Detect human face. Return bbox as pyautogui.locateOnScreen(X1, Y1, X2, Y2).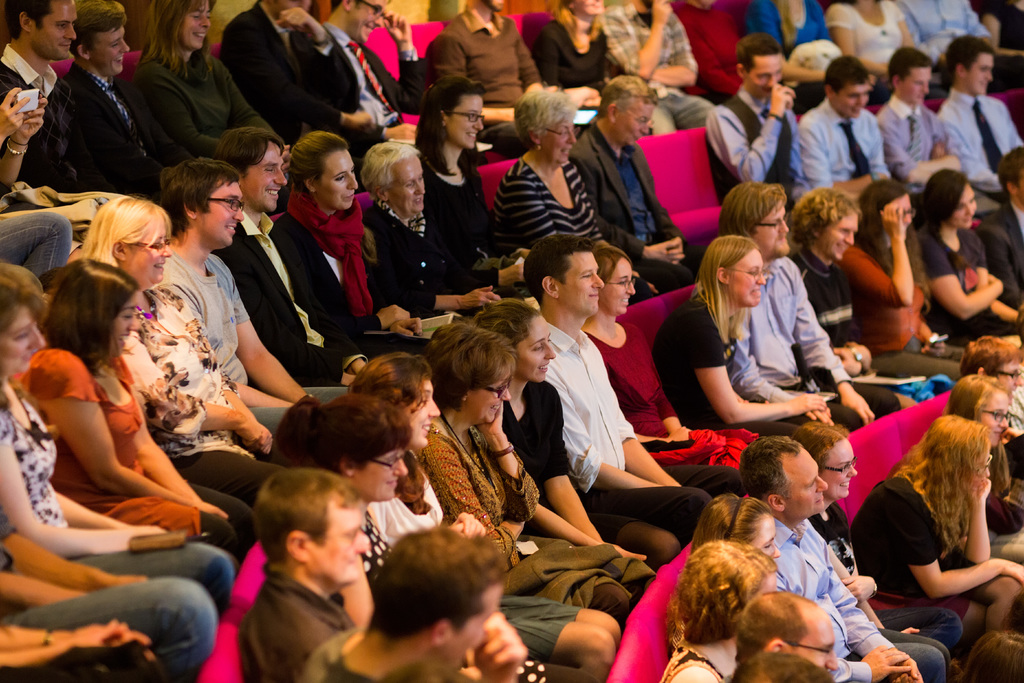
pyautogui.locateOnScreen(948, 179, 974, 236).
